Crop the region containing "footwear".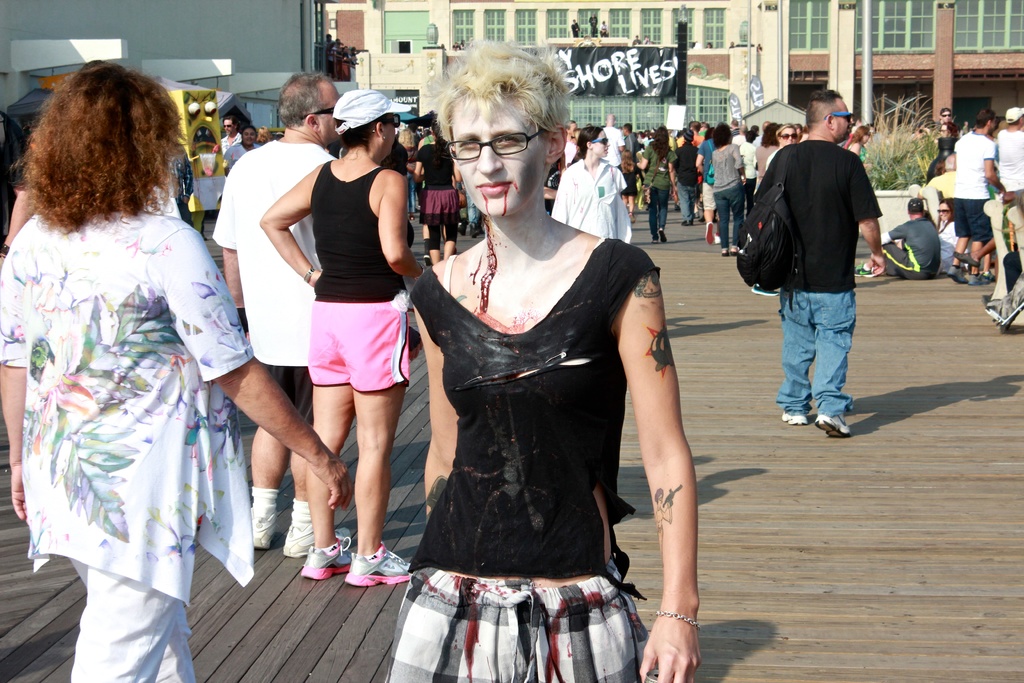
Crop region: {"x1": 302, "y1": 534, "x2": 361, "y2": 580}.
